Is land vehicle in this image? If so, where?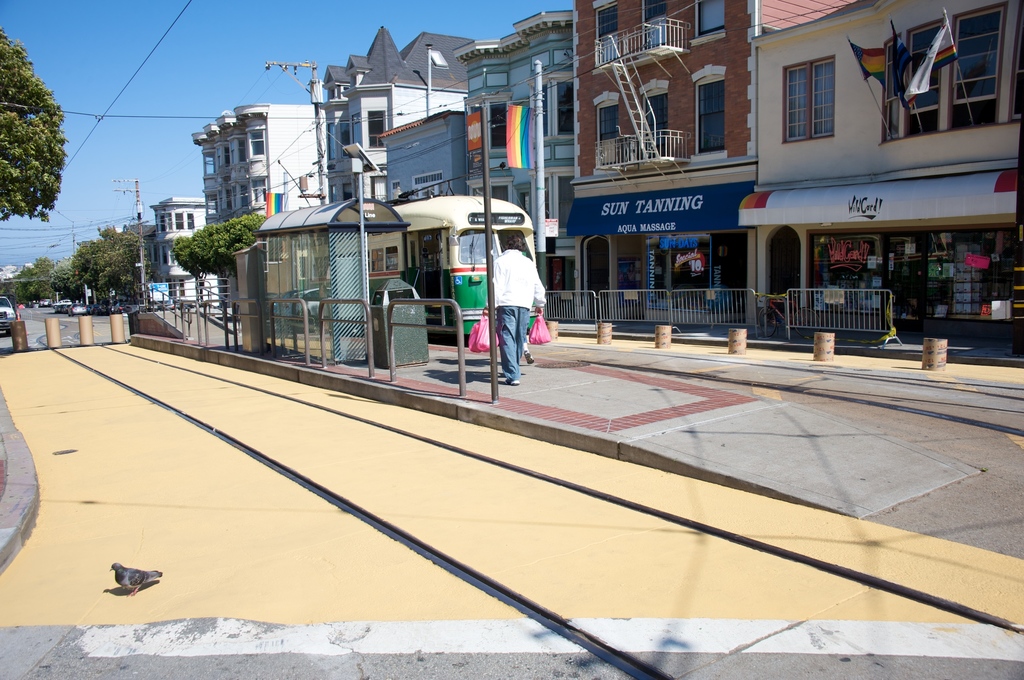
Yes, at <region>228, 166, 551, 346</region>.
